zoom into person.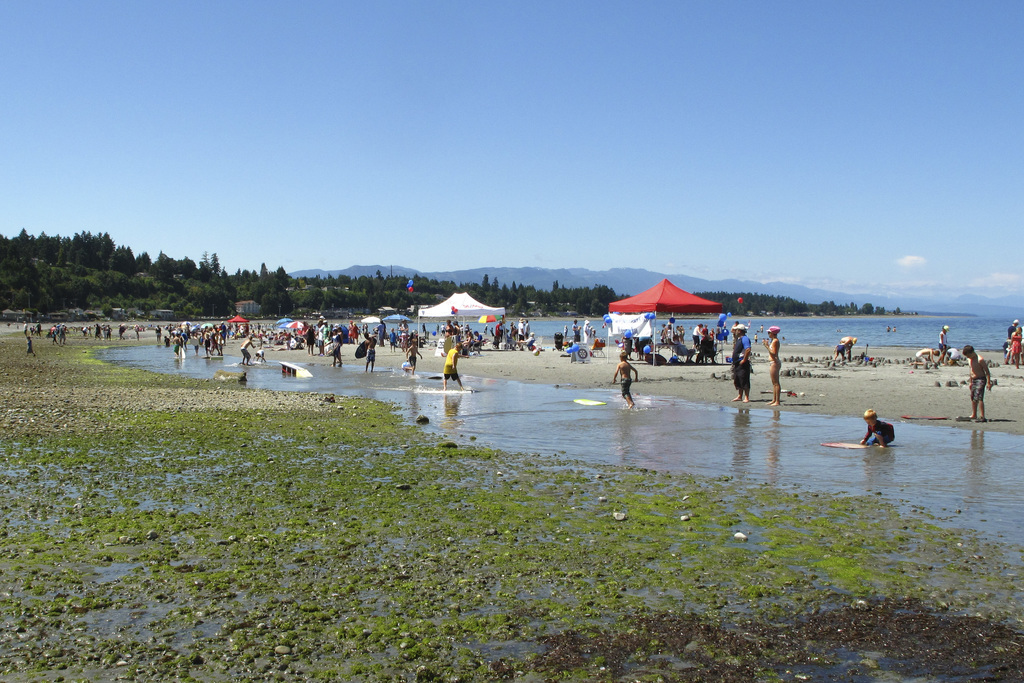
Zoom target: x1=108 y1=325 x2=113 y2=340.
